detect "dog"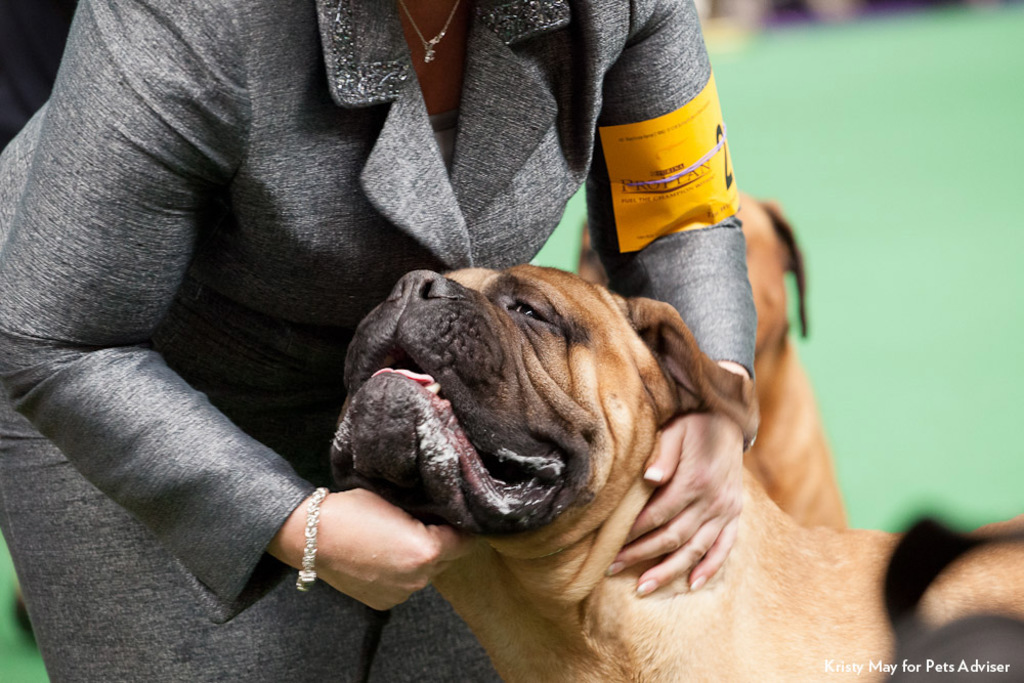
{"left": 570, "top": 172, "right": 855, "bottom": 536}
